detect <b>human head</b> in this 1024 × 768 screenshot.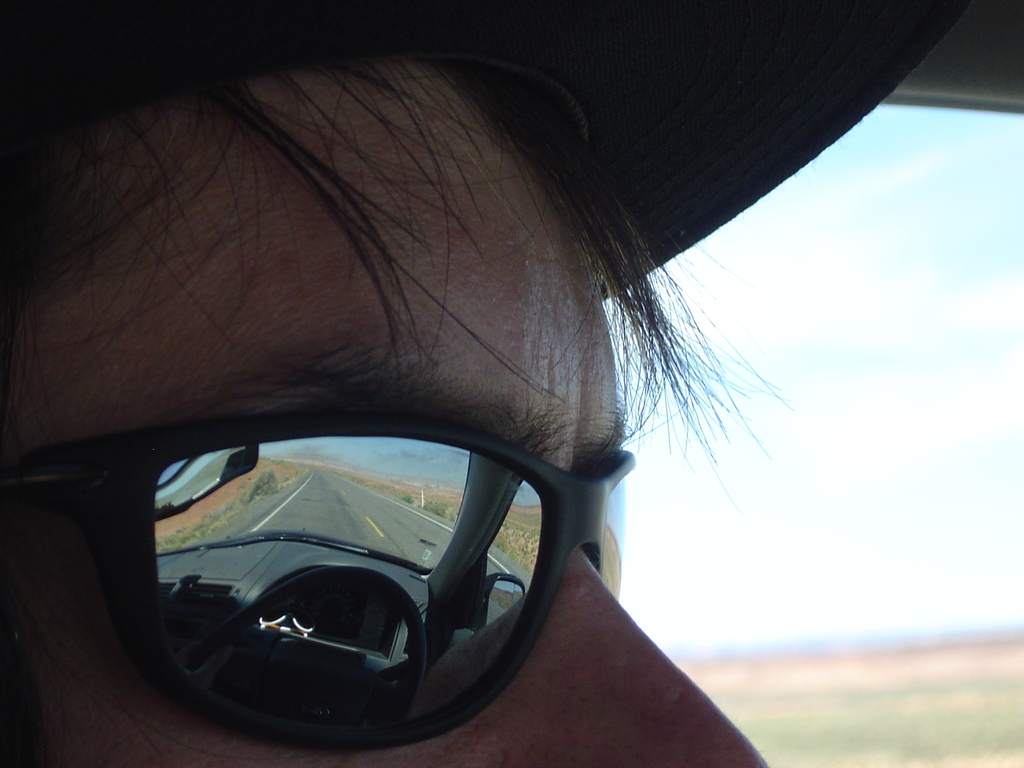
Detection: [left=58, top=58, right=839, bottom=767].
